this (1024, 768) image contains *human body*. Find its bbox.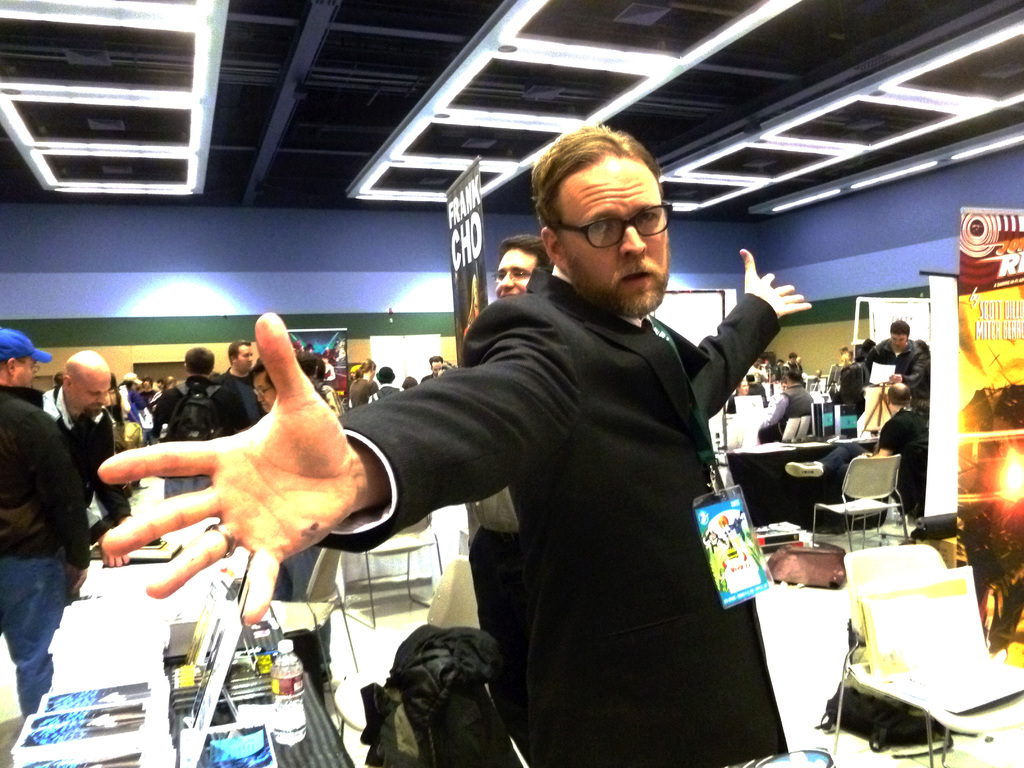
[x1=348, y1=360, x2=377, y2=411].
